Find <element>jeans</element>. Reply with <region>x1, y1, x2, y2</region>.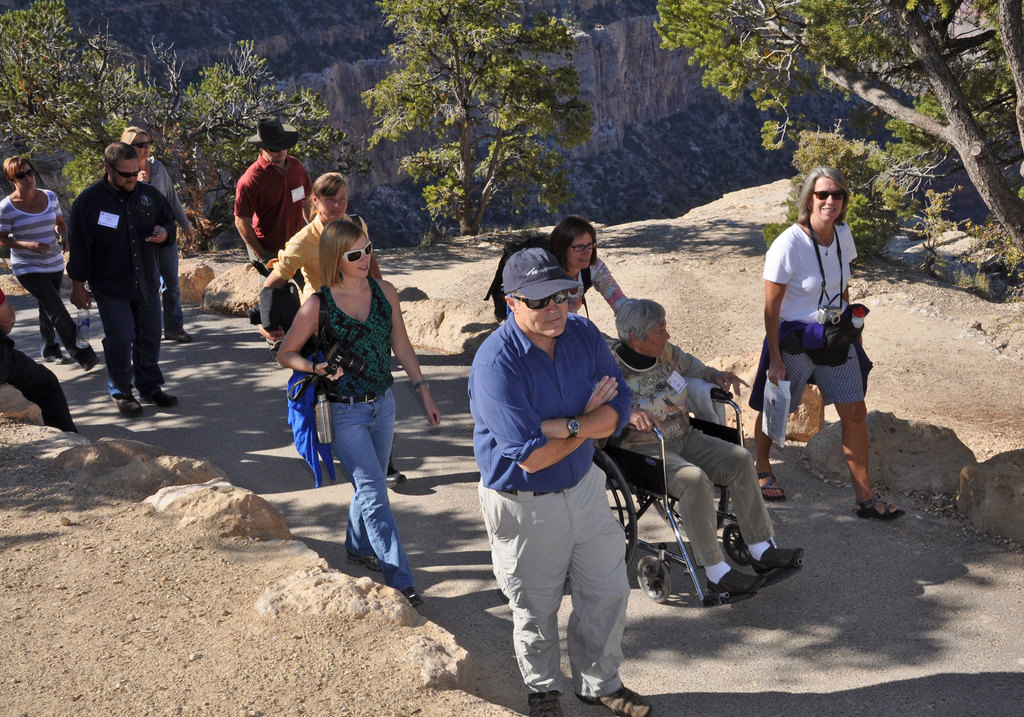
<region>12, 271, 95, 376</region>.
